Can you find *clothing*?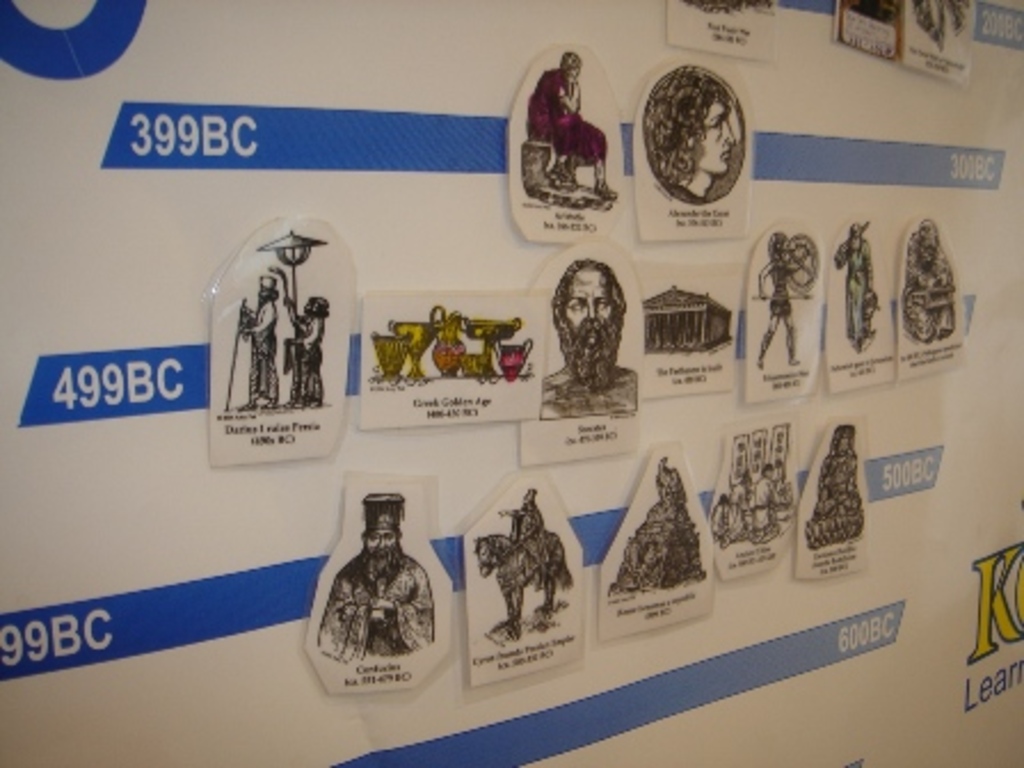
Yes, bounding box: x1=523, y1=66, x2=608, y2=167.
